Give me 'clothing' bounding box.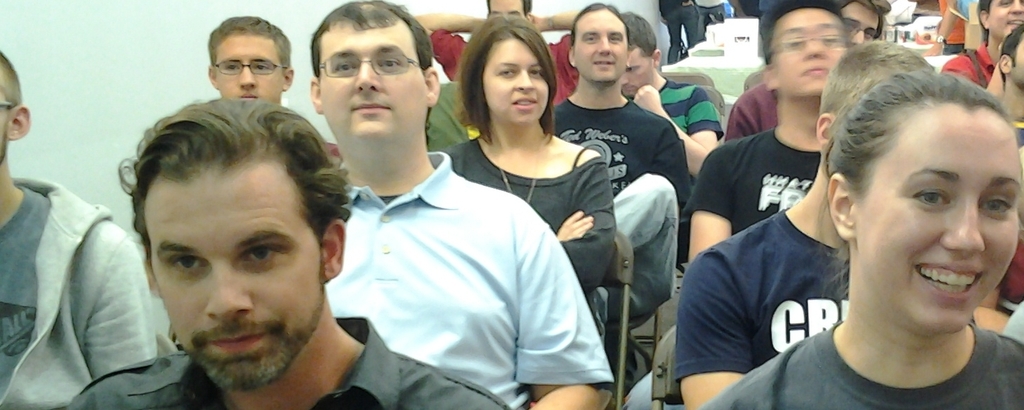
detection(723, 81, 777, 139).
